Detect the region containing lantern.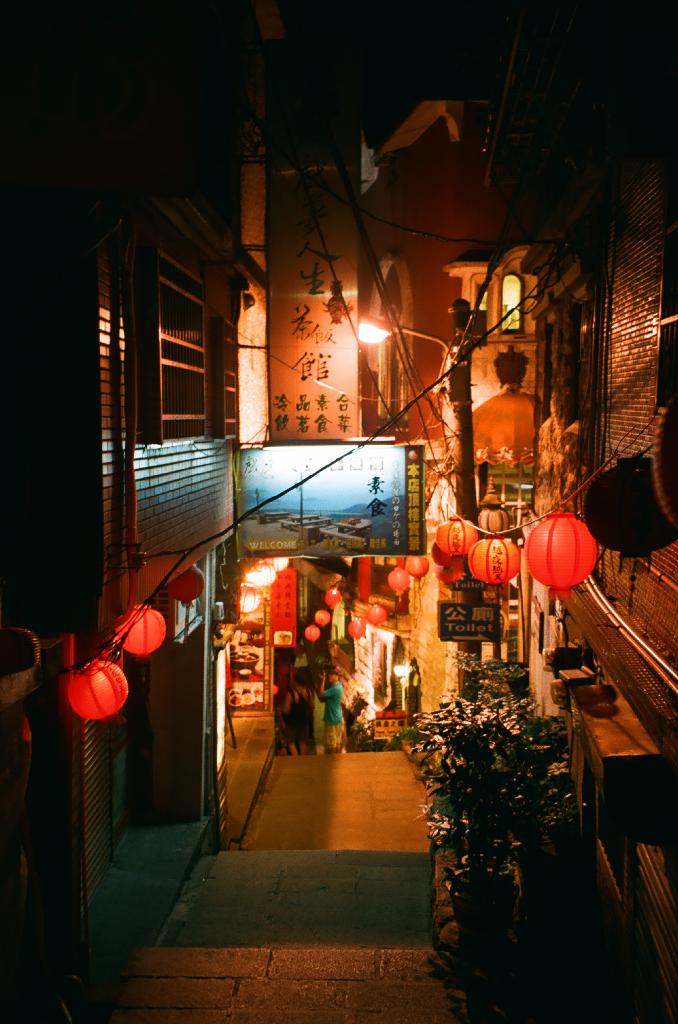
region(580, 459, 677, 574).
